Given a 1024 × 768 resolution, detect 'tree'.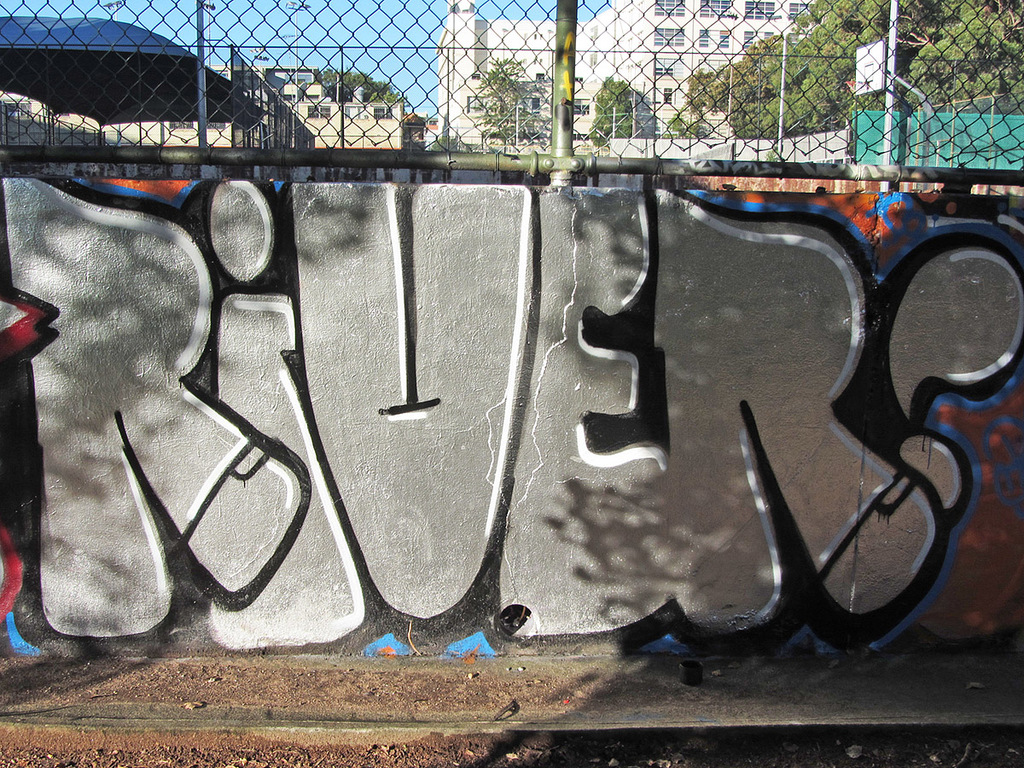
(457, 63, 541, 154).
